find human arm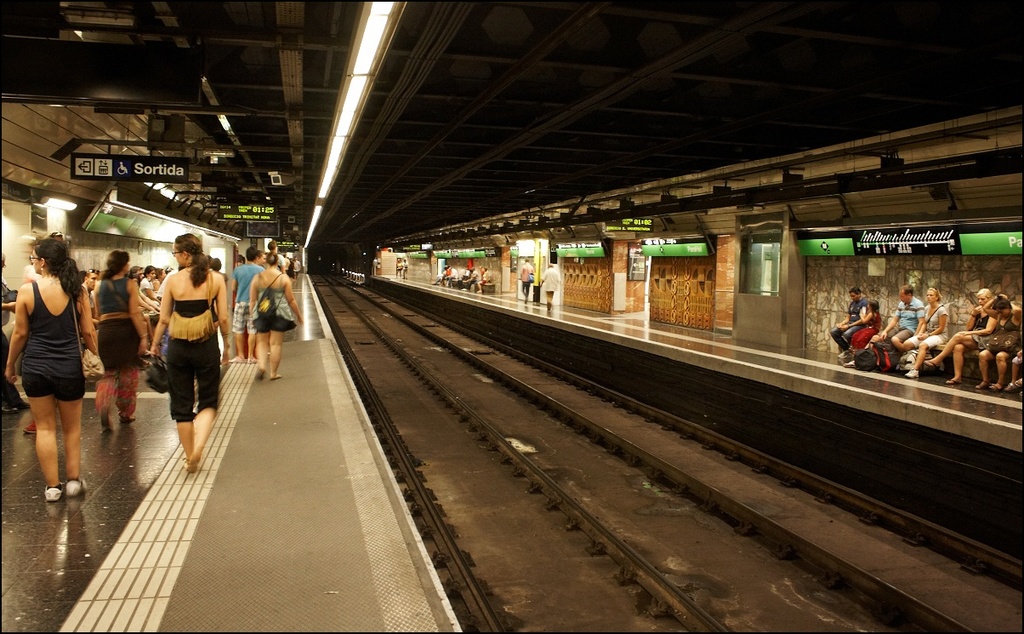
[215,279,230,367]
